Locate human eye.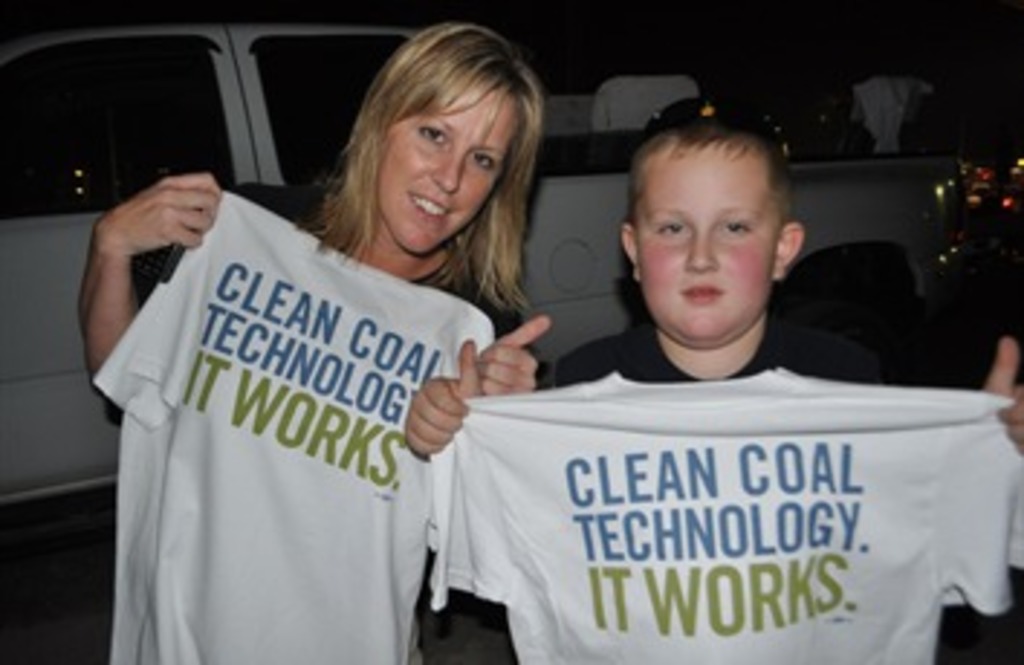
Bounding box: BBox(474, 153, 498, 173).
